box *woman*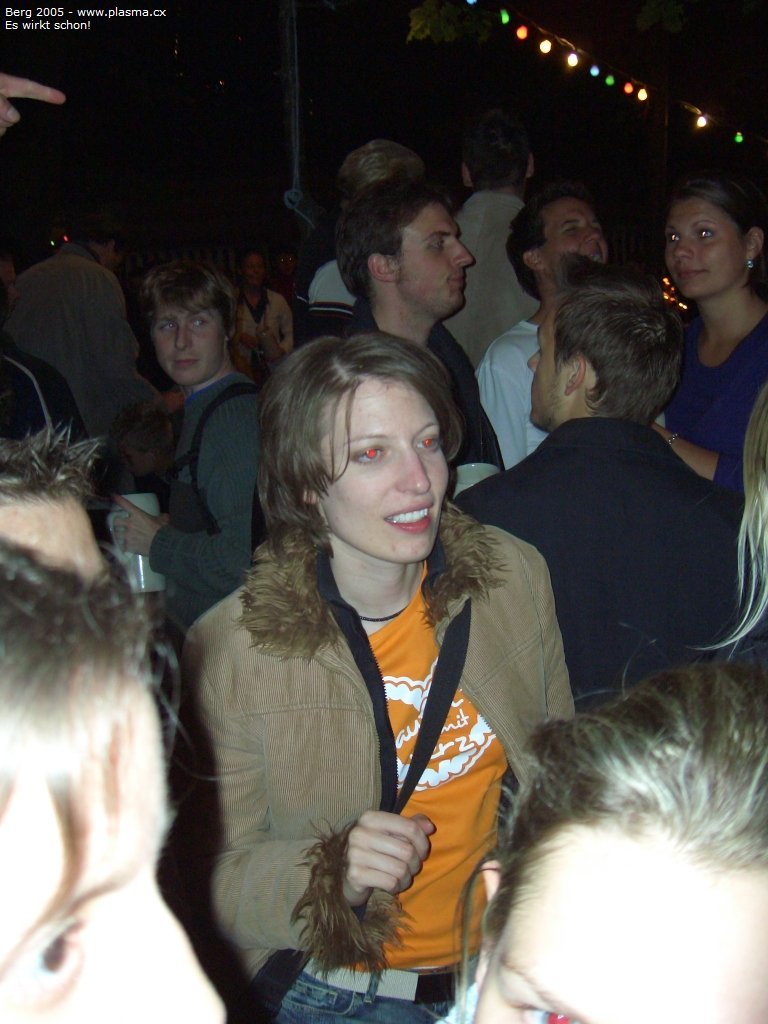
rect(226, 247, 304, 376)
